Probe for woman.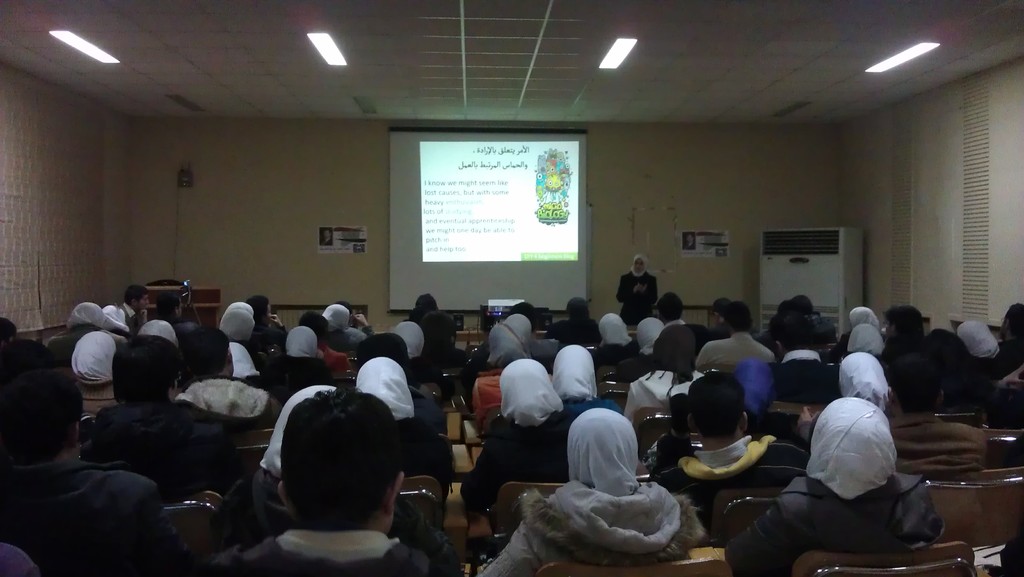
Probe result: 251:384:453:554.
